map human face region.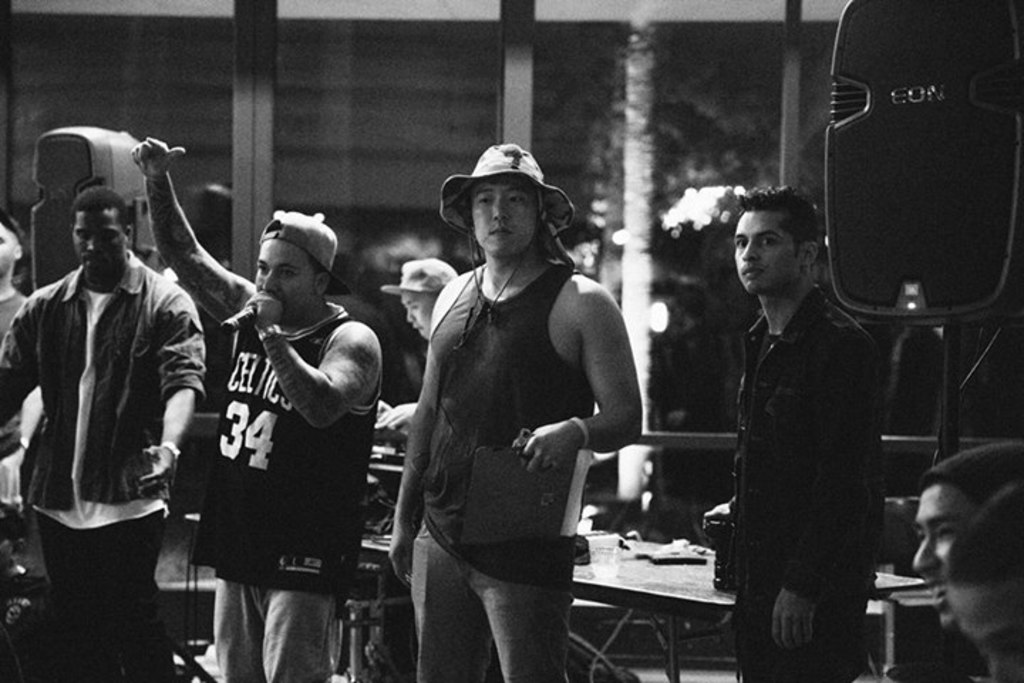
Mapped to bbox(468, 179, 536, 256).
